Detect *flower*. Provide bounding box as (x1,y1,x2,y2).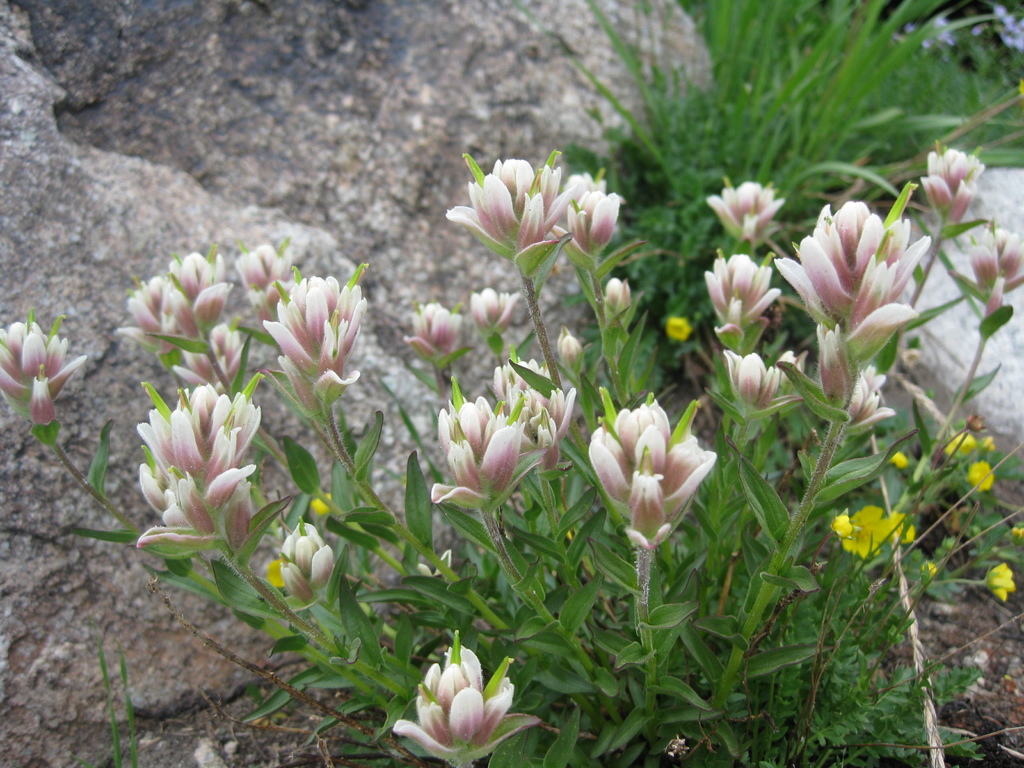
(984,281,1005,311).
